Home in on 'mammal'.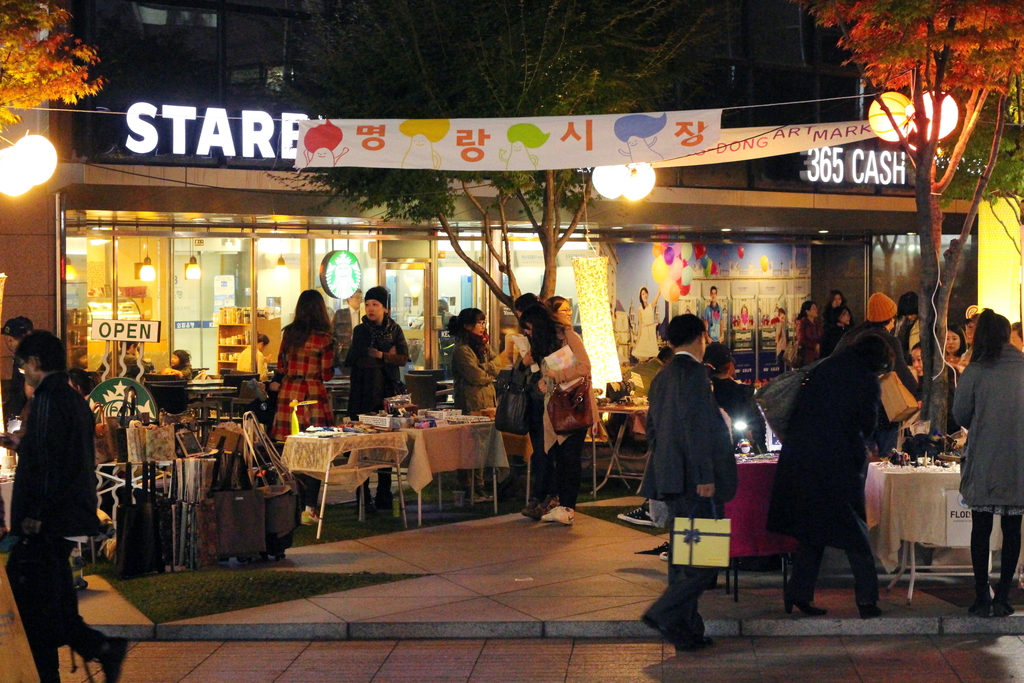
Homed in at l=95, t=338, r=148, b=373.
